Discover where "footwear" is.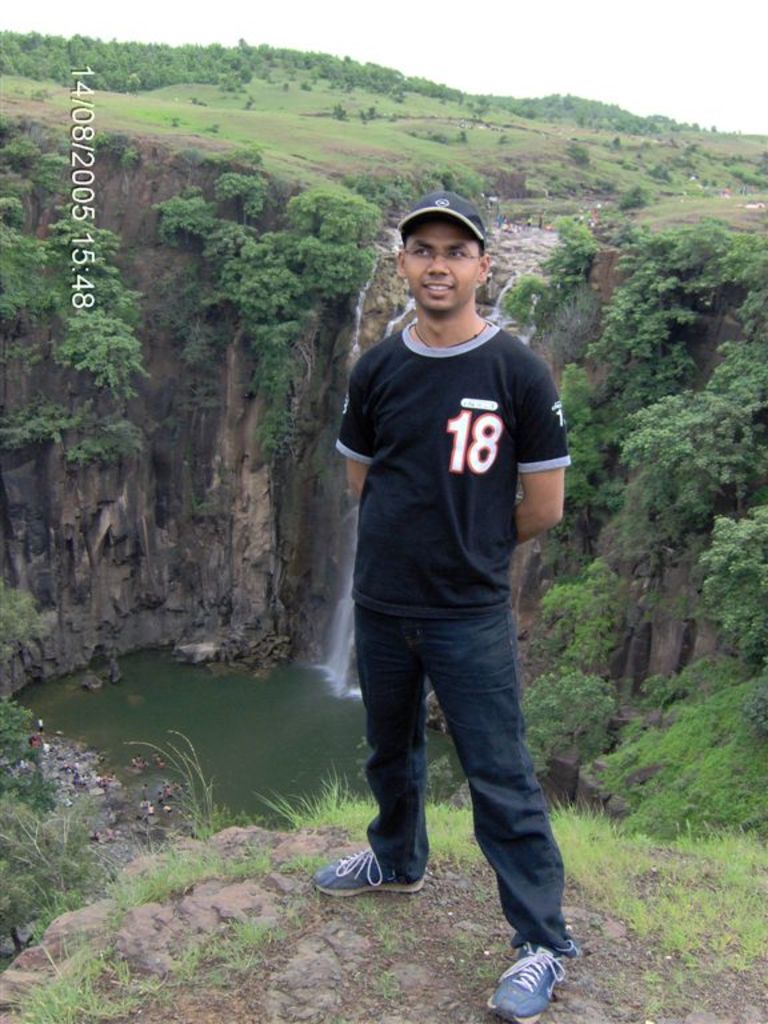
Discovered at [left=307, top=845, right=440, bottom=904].
